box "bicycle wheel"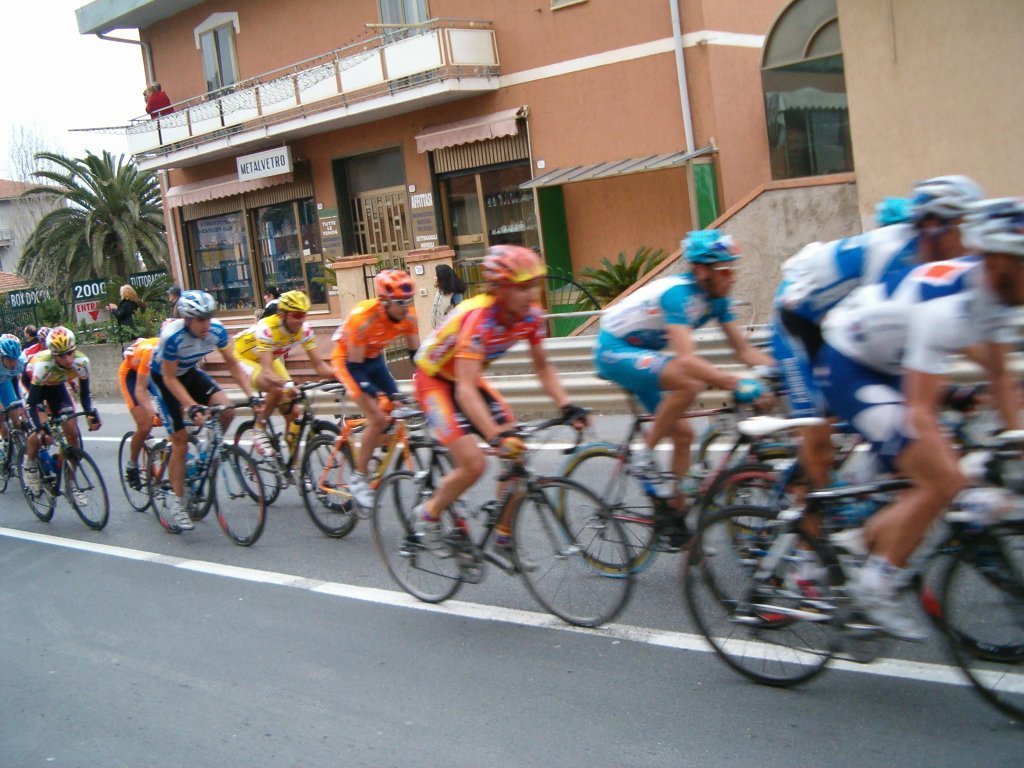
(left=297, top=436, right=360, bottom=541)
